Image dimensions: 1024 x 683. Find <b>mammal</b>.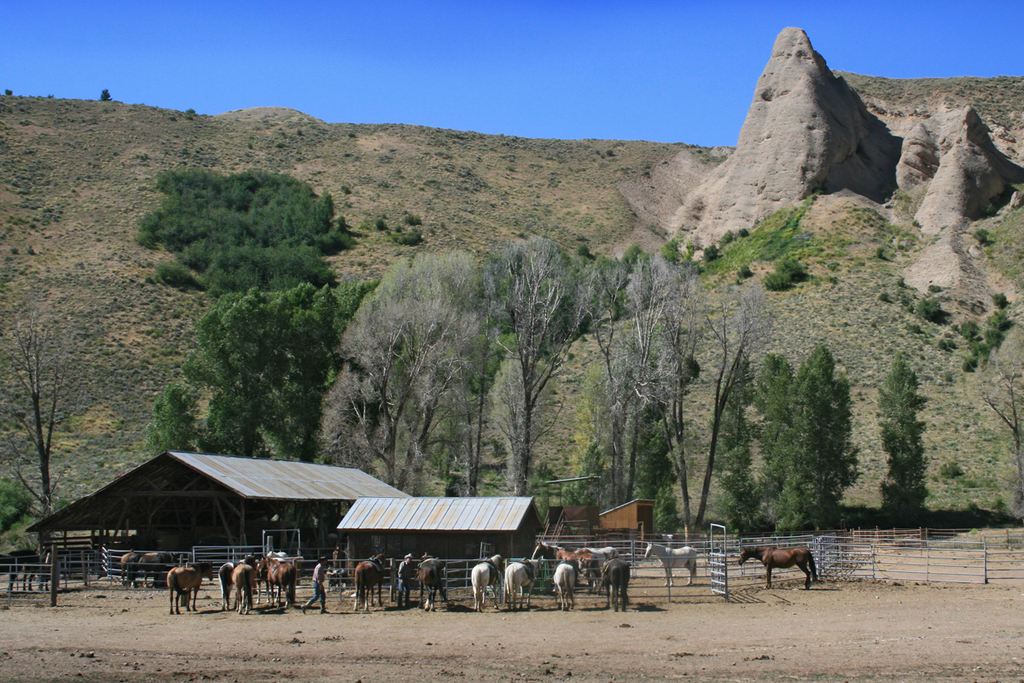
<box>332,544,346,581</box>.
